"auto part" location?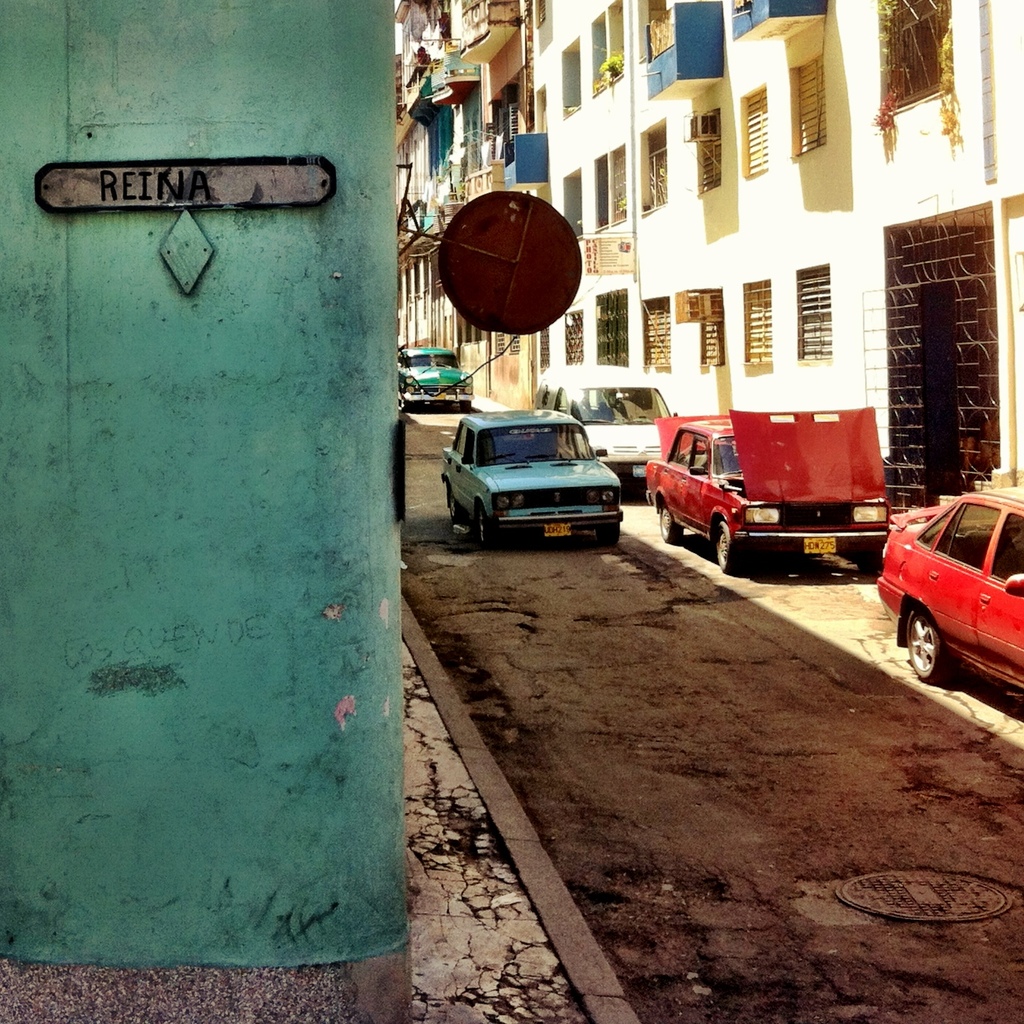
901:601:943:680
